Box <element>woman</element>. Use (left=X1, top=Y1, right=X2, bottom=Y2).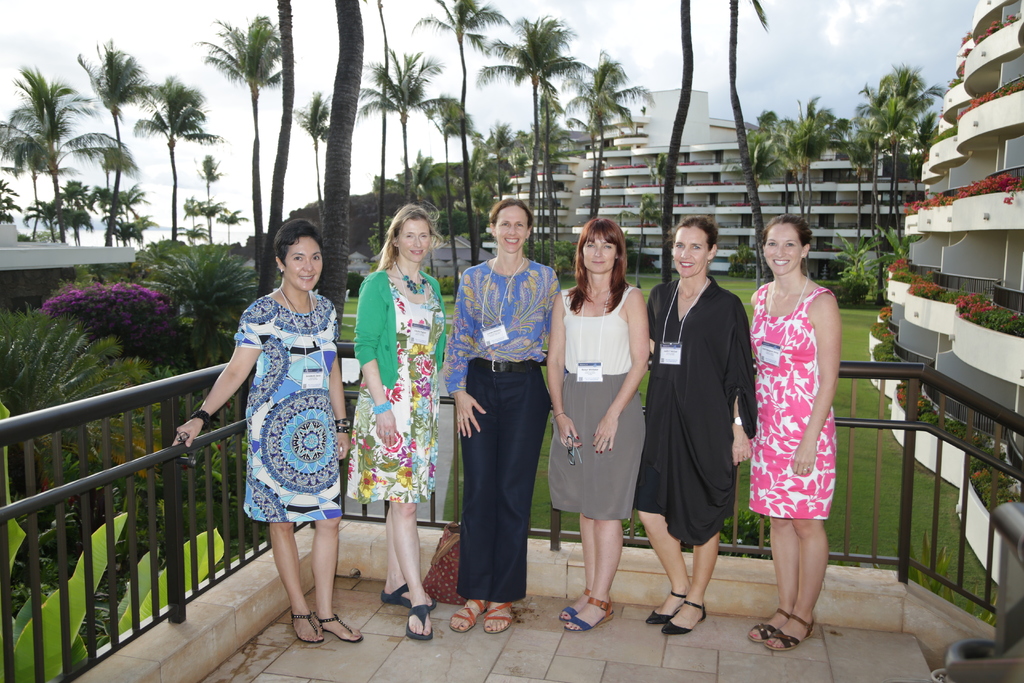
(left=644, top=215, right=756, bottom=641).
